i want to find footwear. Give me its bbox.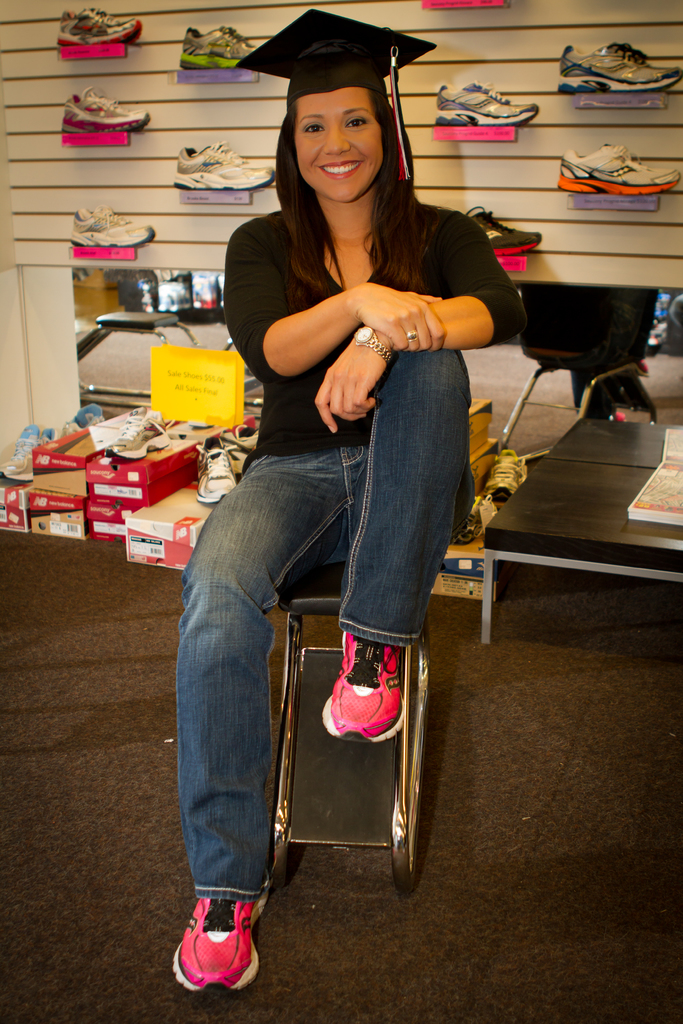
crop(0, 420, 63, 483).
